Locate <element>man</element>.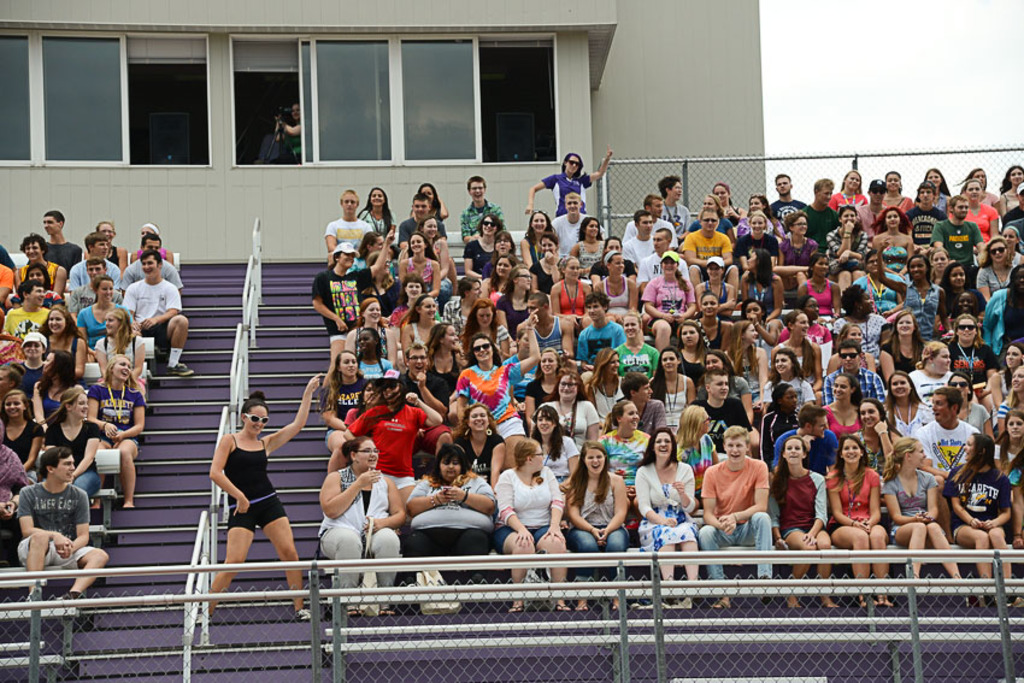
Bounding box: 0:279:51:337.
